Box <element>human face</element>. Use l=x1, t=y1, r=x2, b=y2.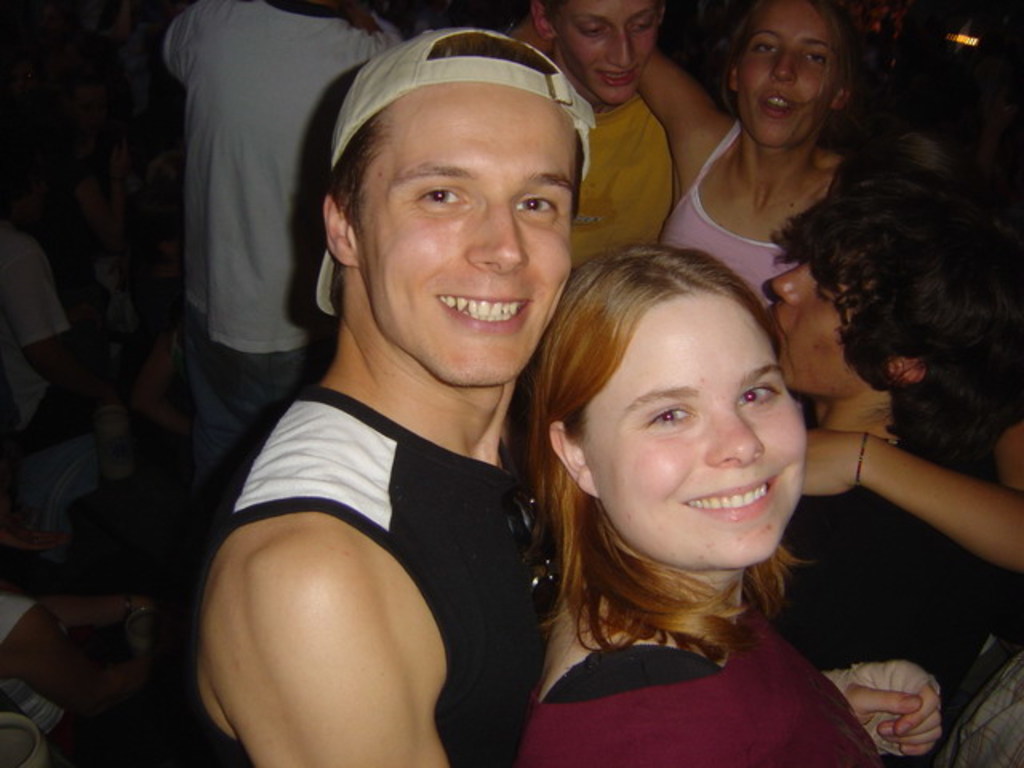
l=566, t=0, r=674, b=104.
